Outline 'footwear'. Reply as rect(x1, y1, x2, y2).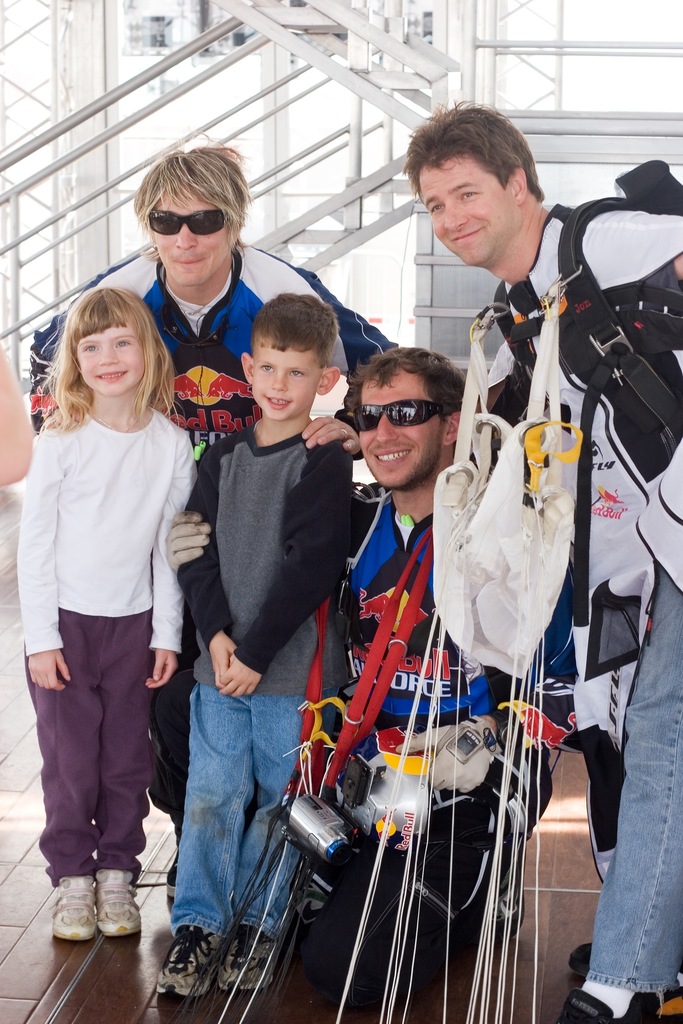
rect(151, 923, 225, 1002).
